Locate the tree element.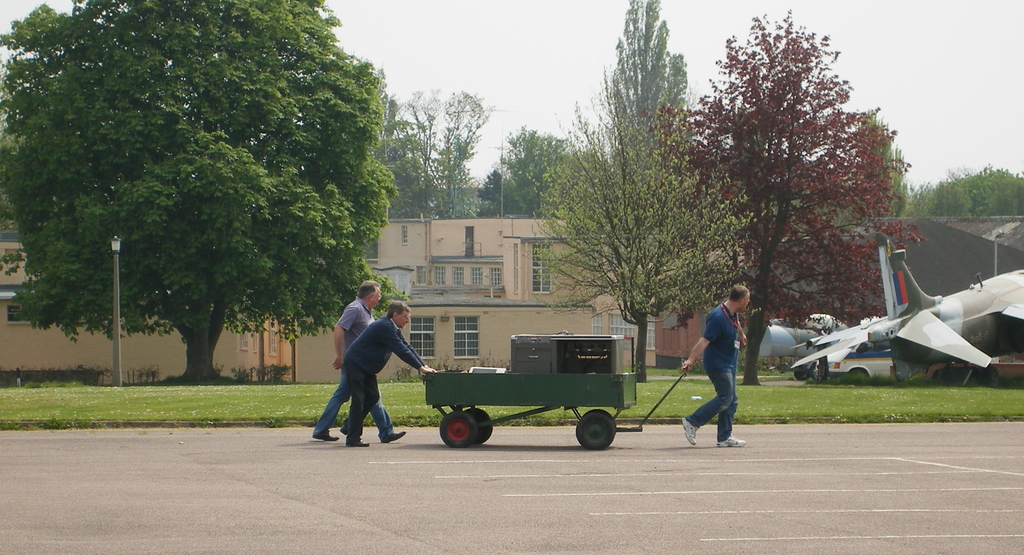
Element bbox: <box>390,71,496,235</box>.
